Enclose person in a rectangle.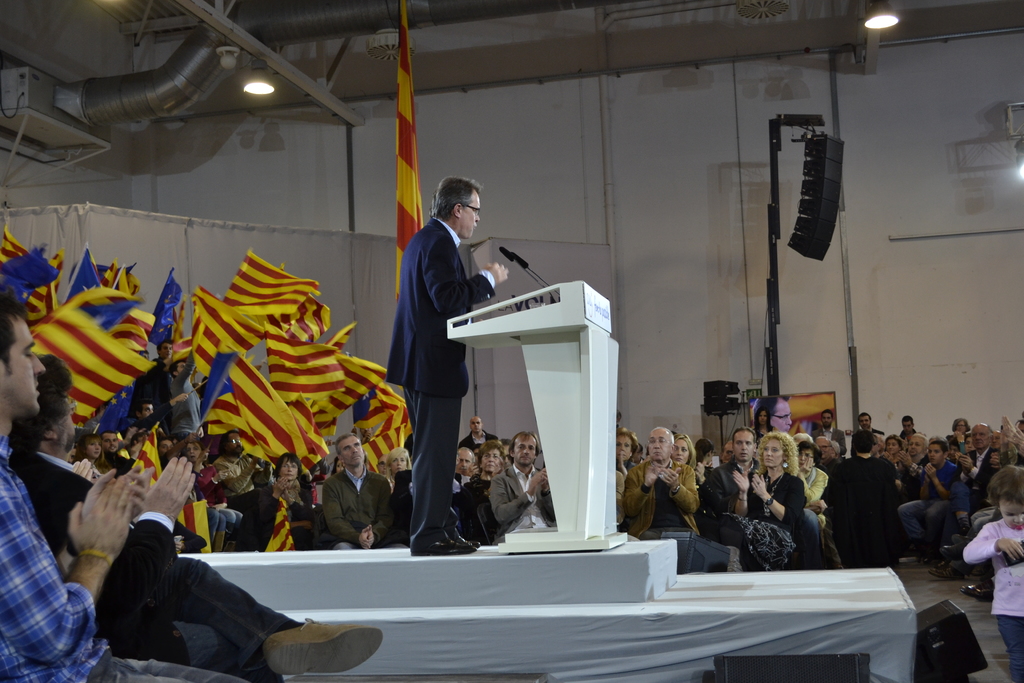
[690, 422, 803, 566].
